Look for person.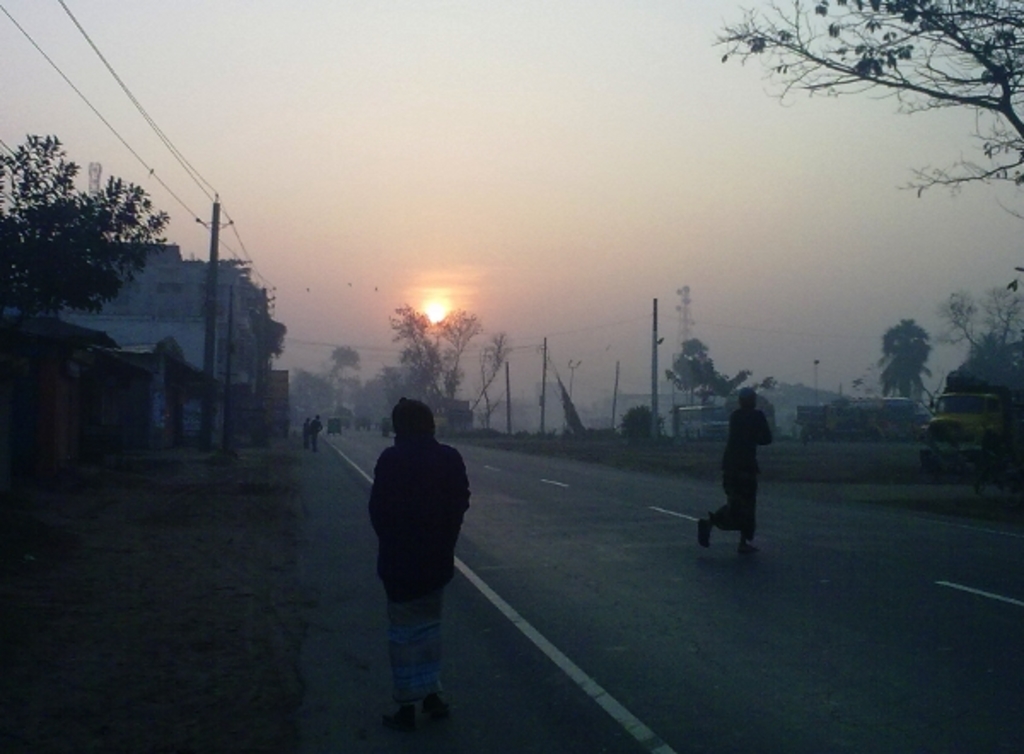
Found: <bbox>312, 415, 323, 457</bbox>.
